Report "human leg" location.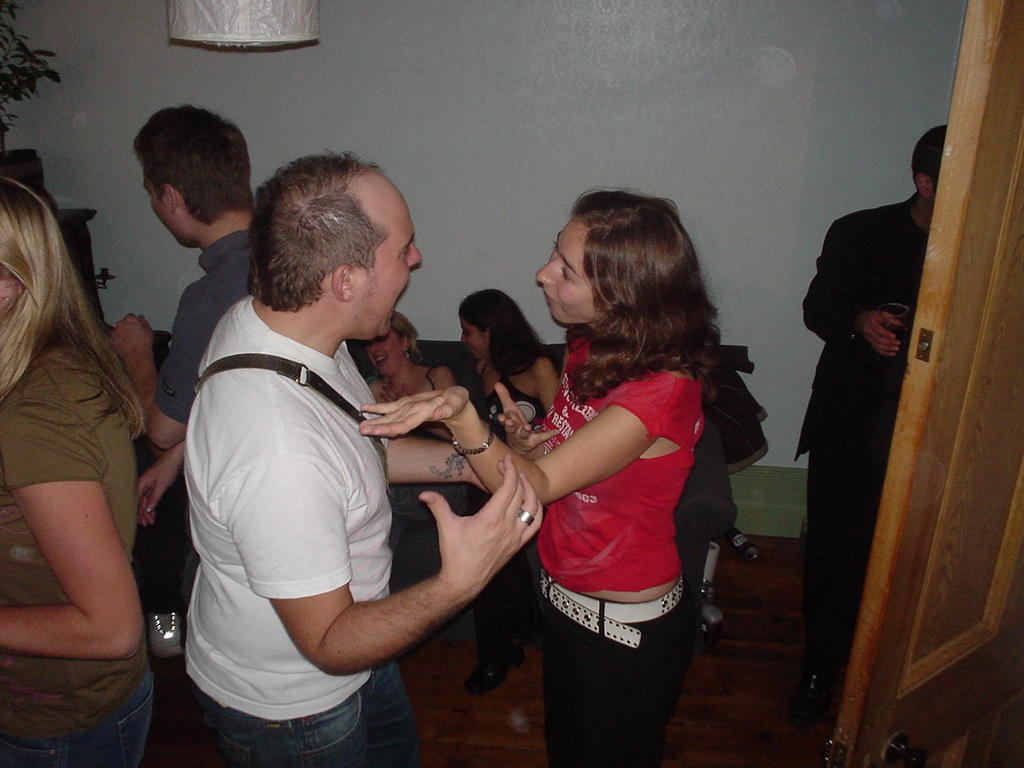
Report: rect(534, 604, 694, 760).
